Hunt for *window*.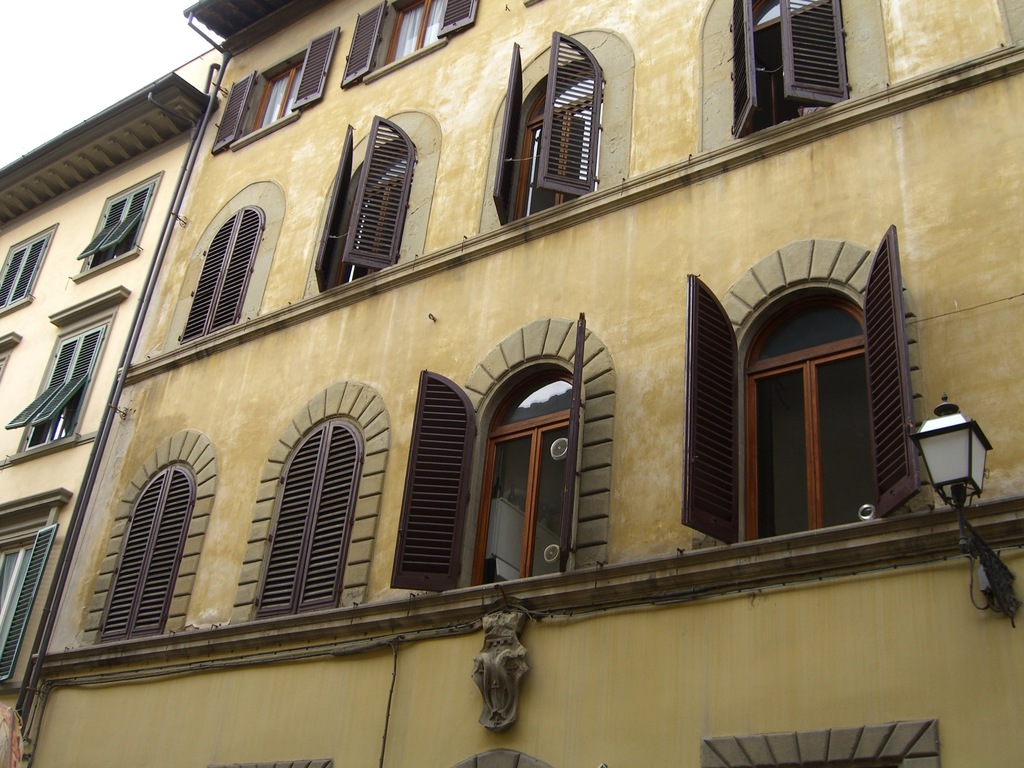
Hunted down at bbox=[390, 314, 622, 596].
